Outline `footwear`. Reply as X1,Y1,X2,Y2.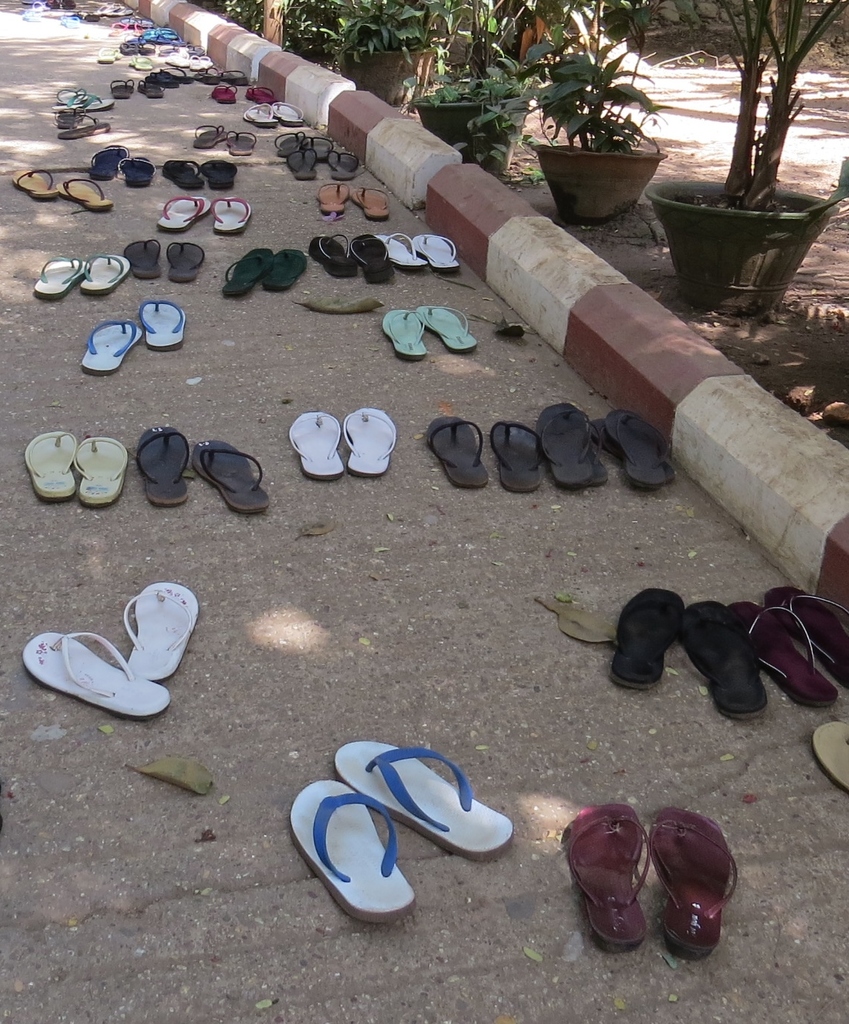
157,196,209,227.
